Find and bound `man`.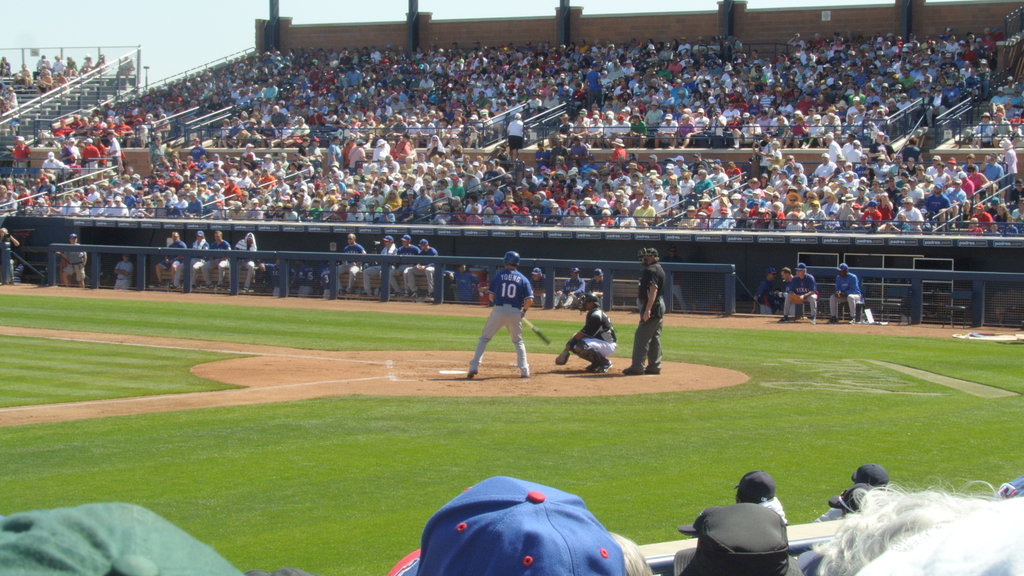
Bound: 506, 112, 528, 157.
